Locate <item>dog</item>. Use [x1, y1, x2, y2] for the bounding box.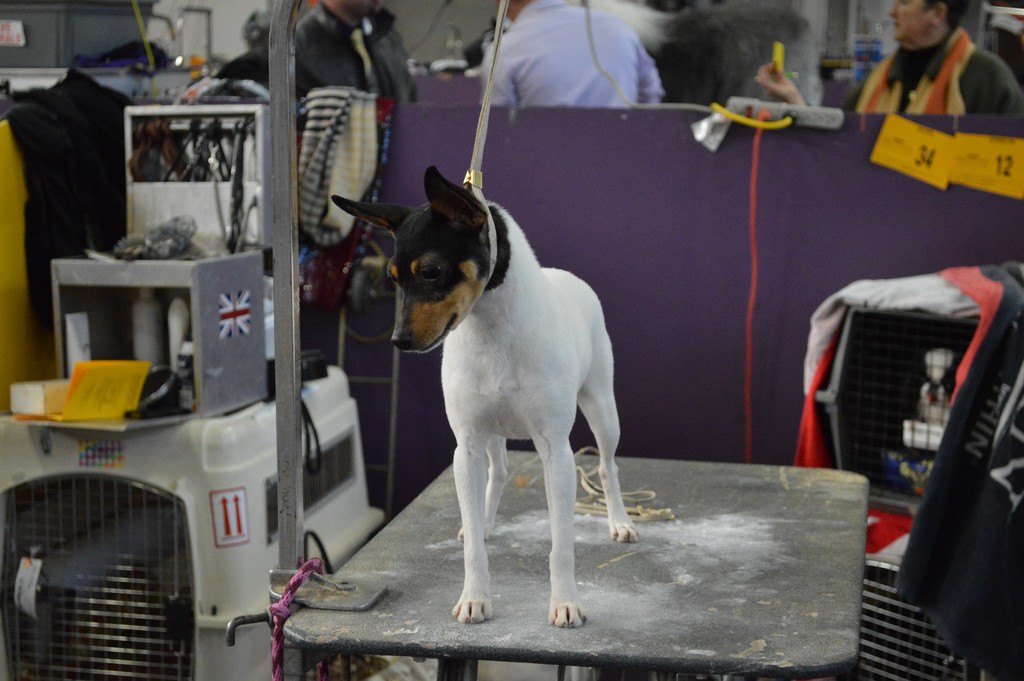
[330, 167, 637, 629].
